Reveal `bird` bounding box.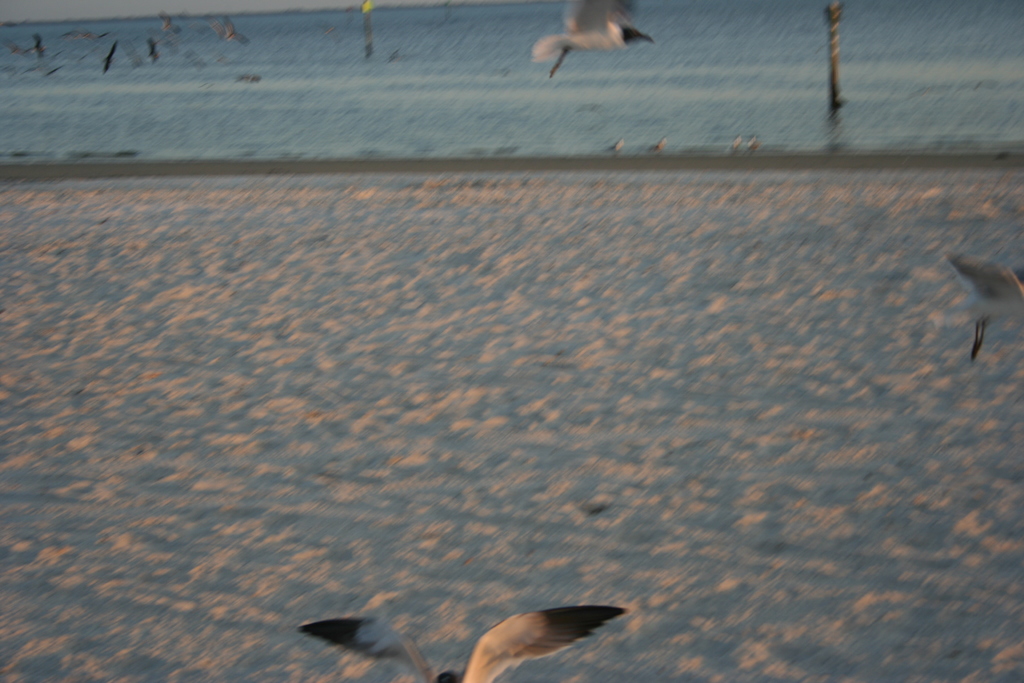
Revealed: region(523, 8, 657, 61).
